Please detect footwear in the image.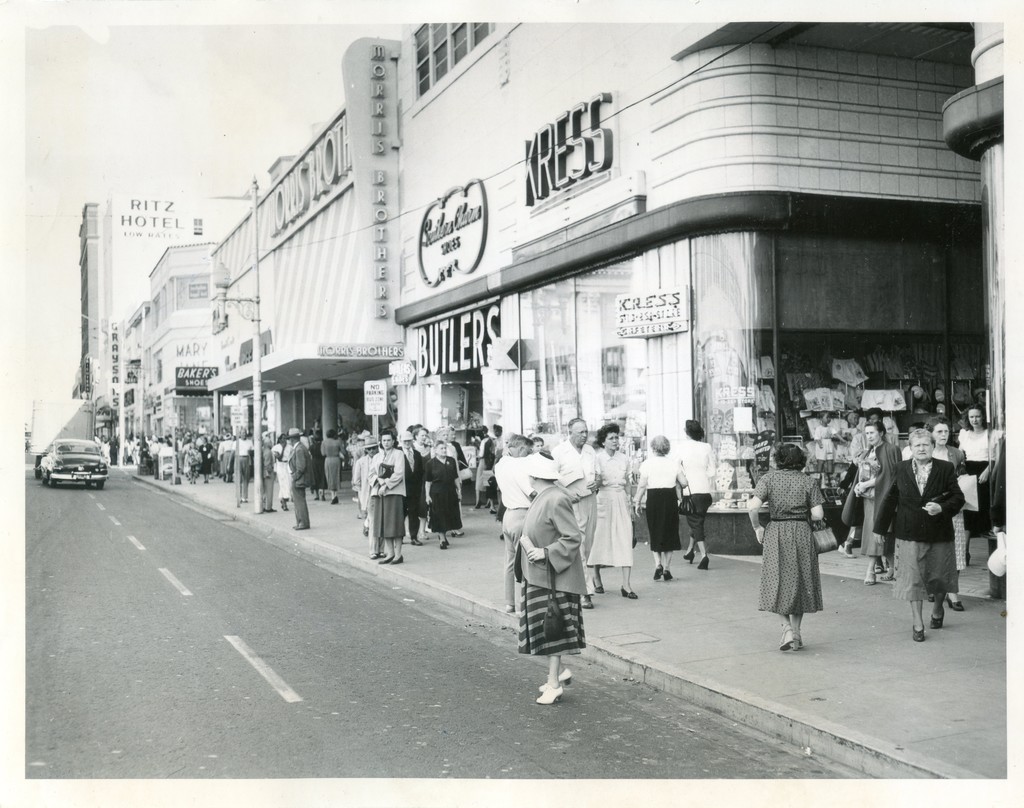
bbox=(876, 566, 884, 576).
